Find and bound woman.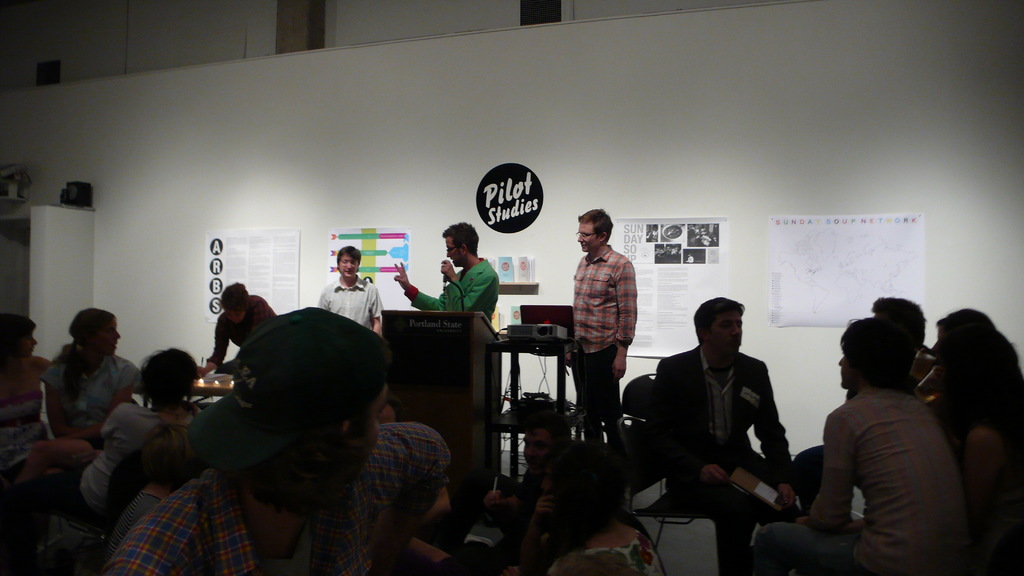
Bound: [52,308,140,448].
